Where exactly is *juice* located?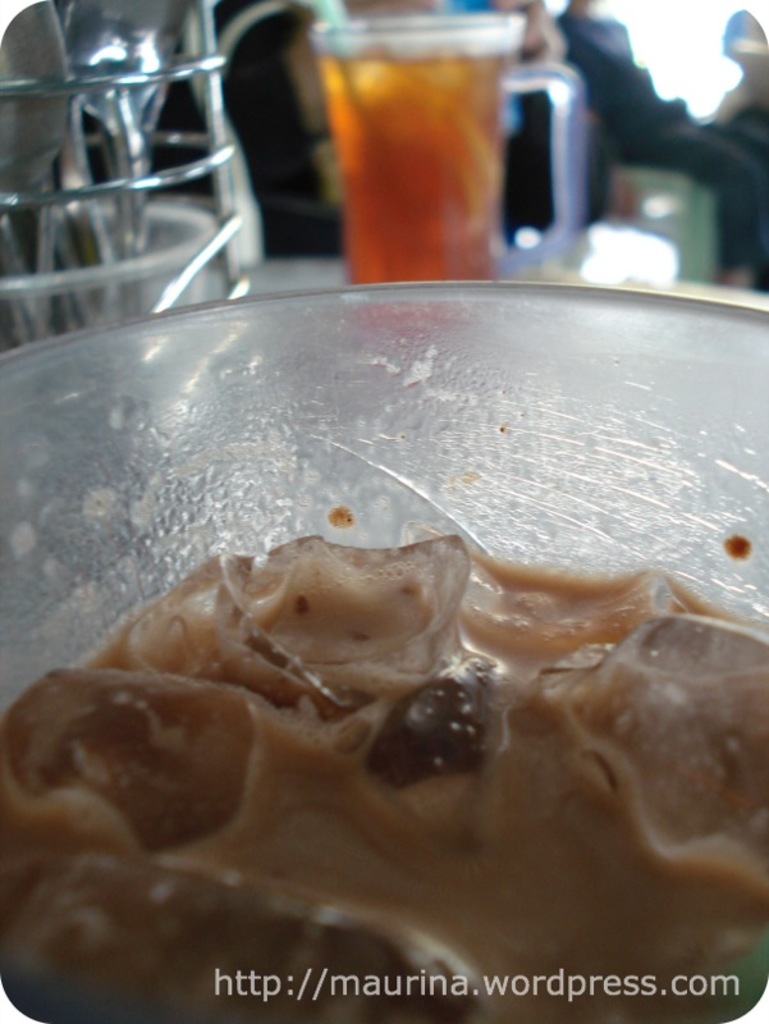
Its bounding box is 306,0,535,279.
